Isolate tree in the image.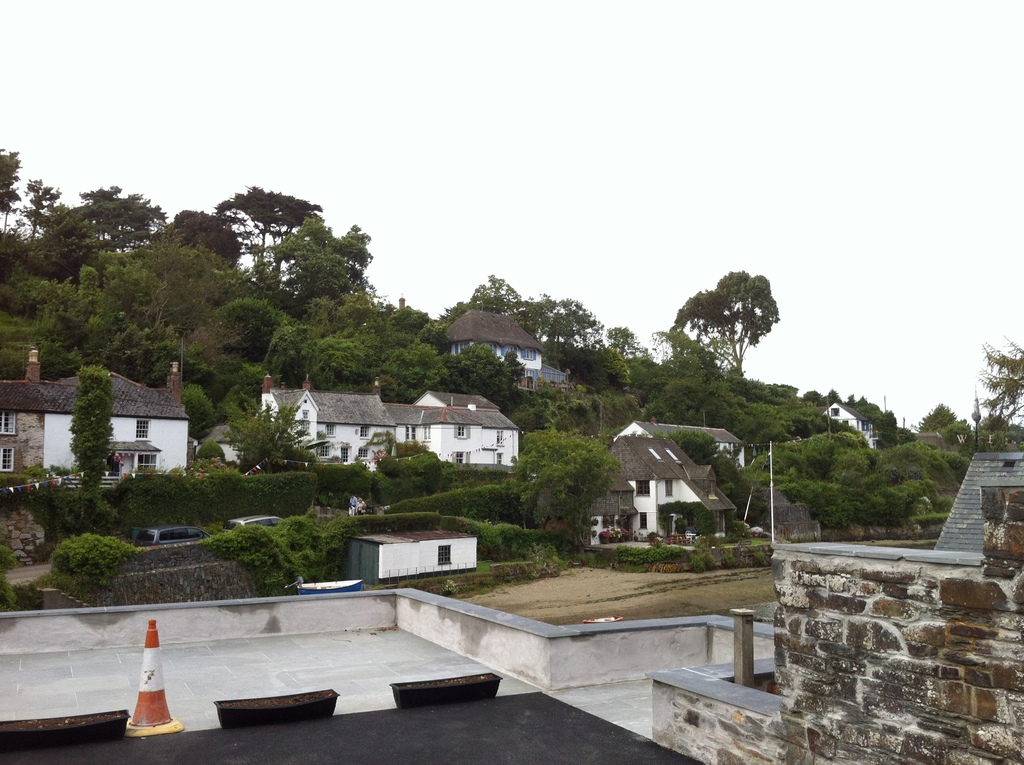
Isolated region: (509, 426, 614, 535).
